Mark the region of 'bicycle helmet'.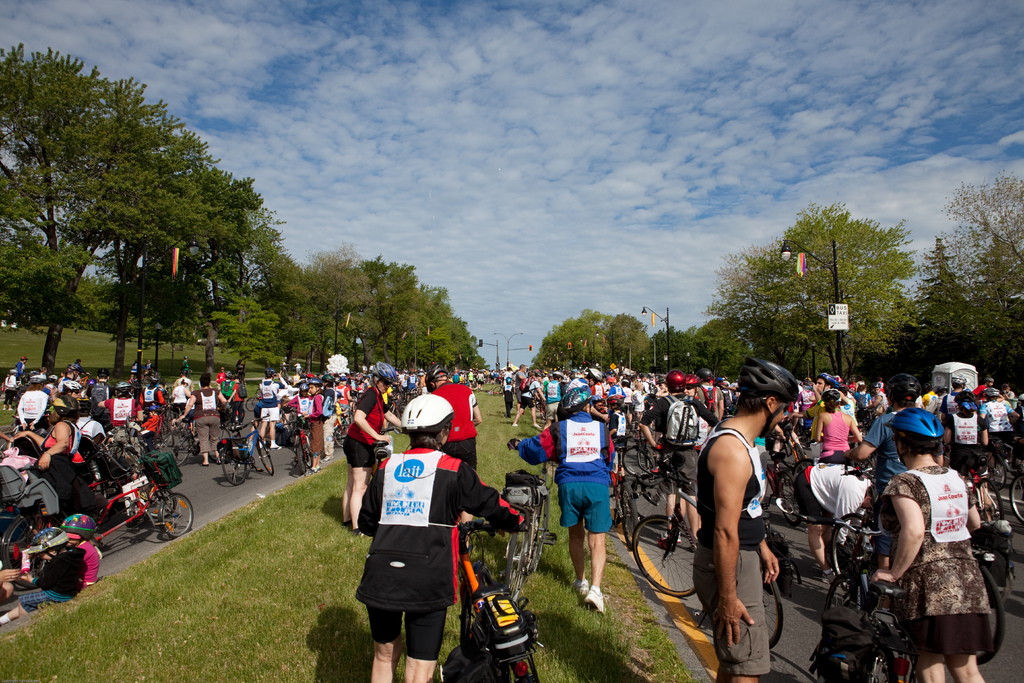
Region: (x1=118, y1=383, x2=125, y2=388).
